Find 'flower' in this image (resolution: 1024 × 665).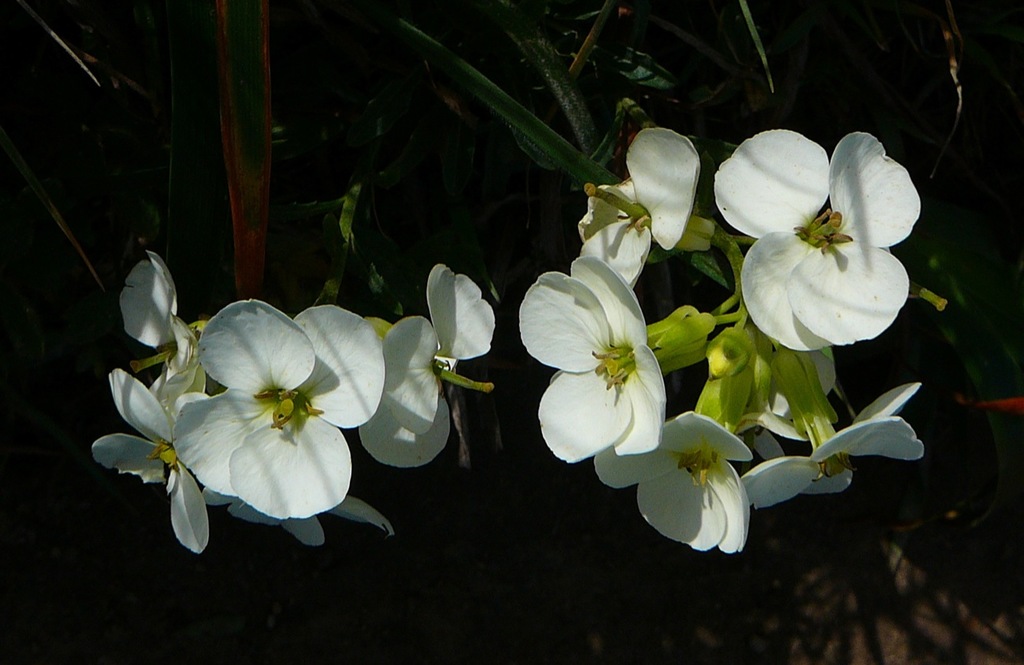
{"x1": 580, "y1": 130, "x2": 696, "y2": 292}.
